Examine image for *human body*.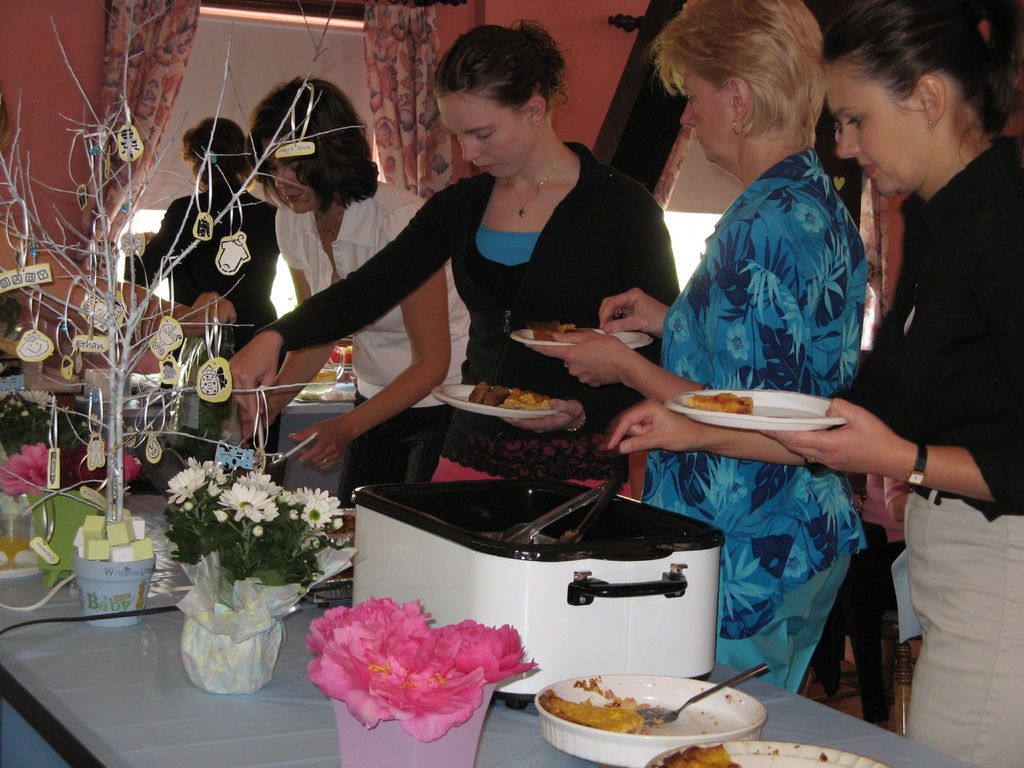
Examination result: {"x1": 228, "y1": 138, "x2": 675, "y2": 500}.
